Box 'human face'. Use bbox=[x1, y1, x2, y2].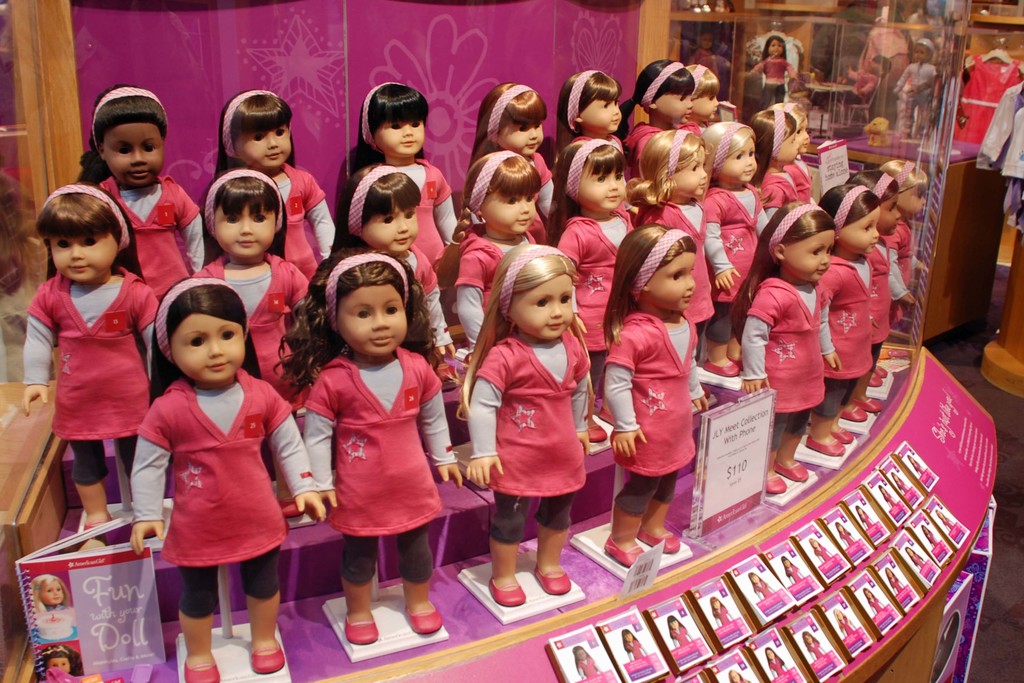
bbox=[648, 253, 696, 311].
